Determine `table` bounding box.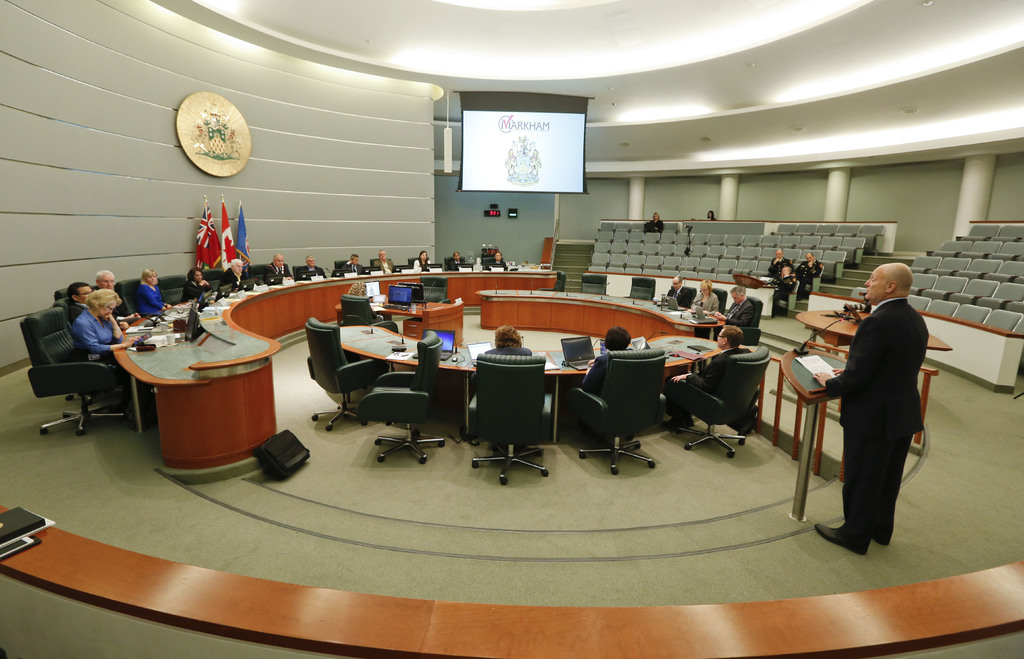
Determined: {"x1": 477, "y1": 290, "x2": 723, "y2": 347}.
